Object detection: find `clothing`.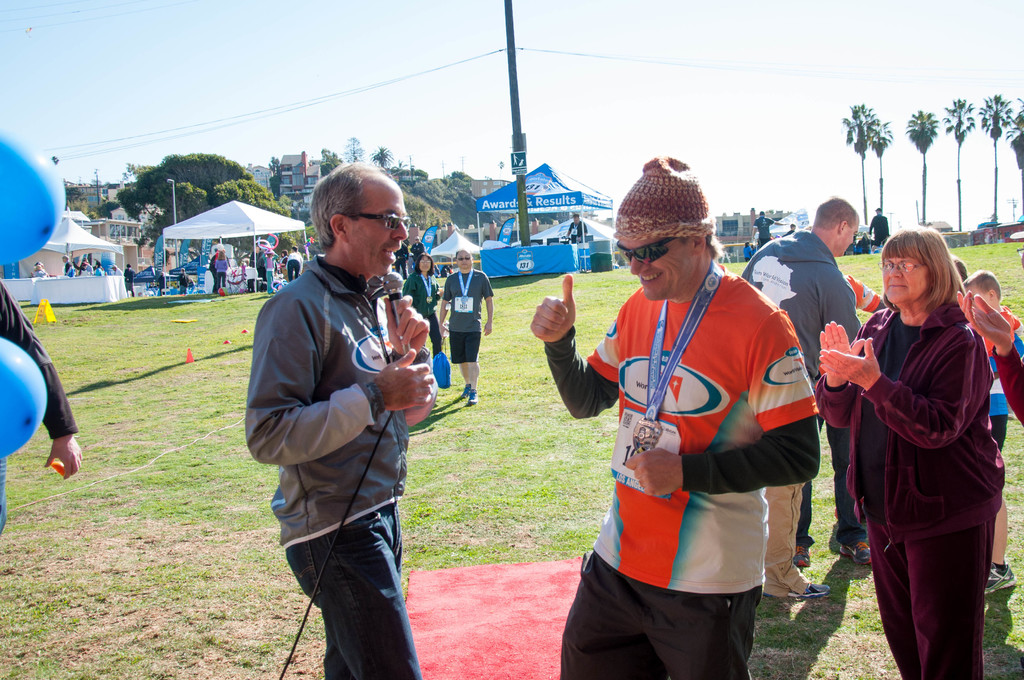
x1=403, y1=270, x2=440, y2=357.
